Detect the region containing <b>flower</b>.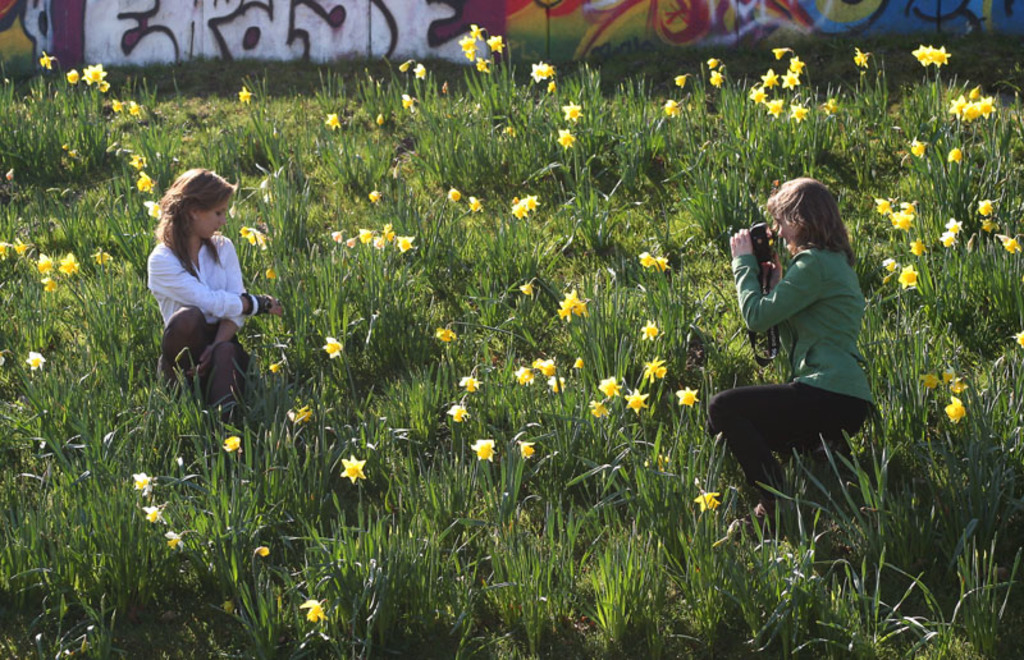
129, 469, 156, 496.
